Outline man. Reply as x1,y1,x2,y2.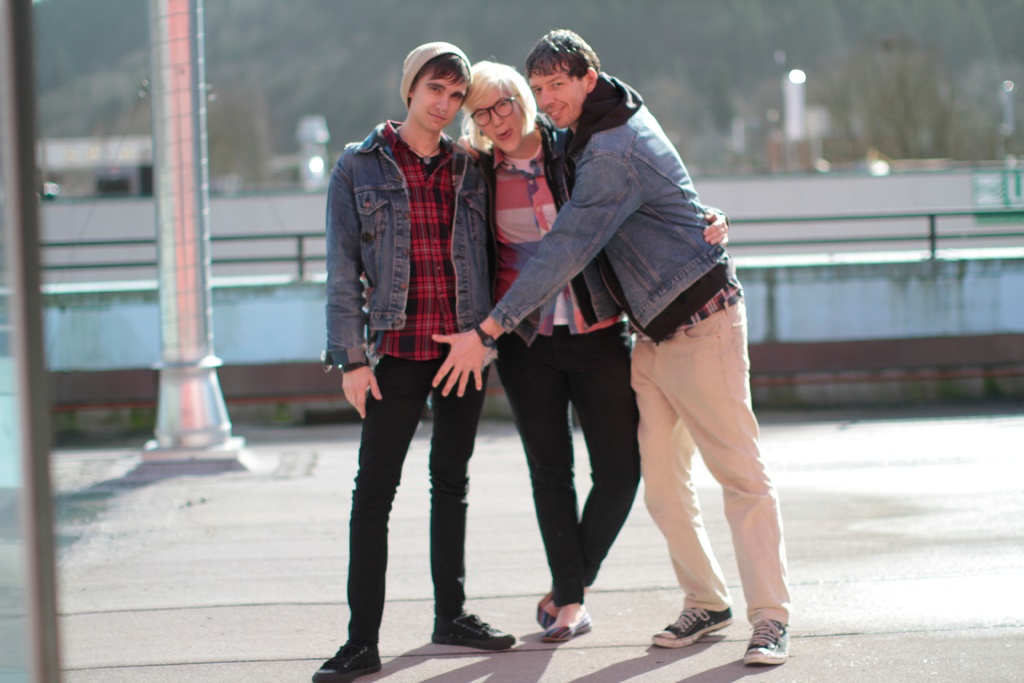
457,62,738,643.
